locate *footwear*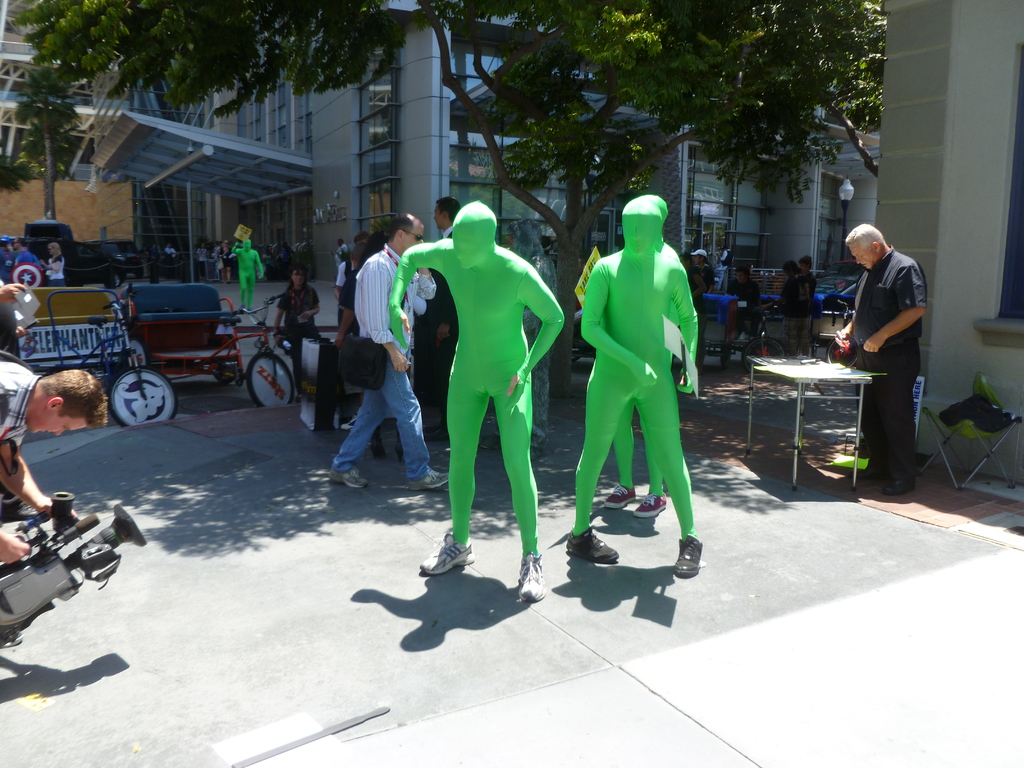
locate(634, 492, 668, 518)
